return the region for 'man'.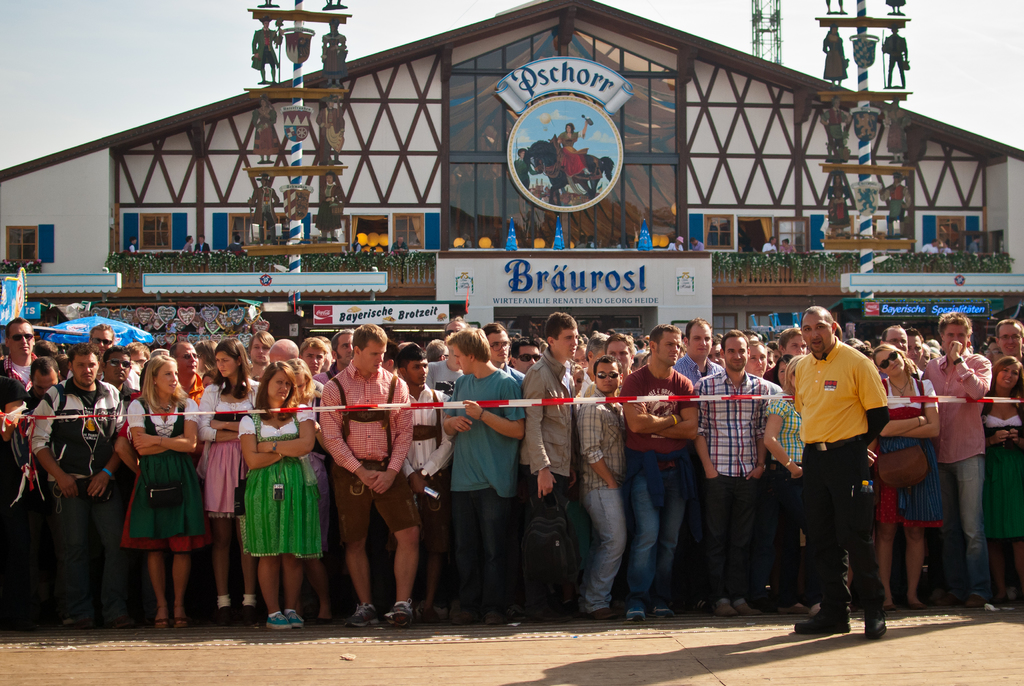
787:306:889:637.
